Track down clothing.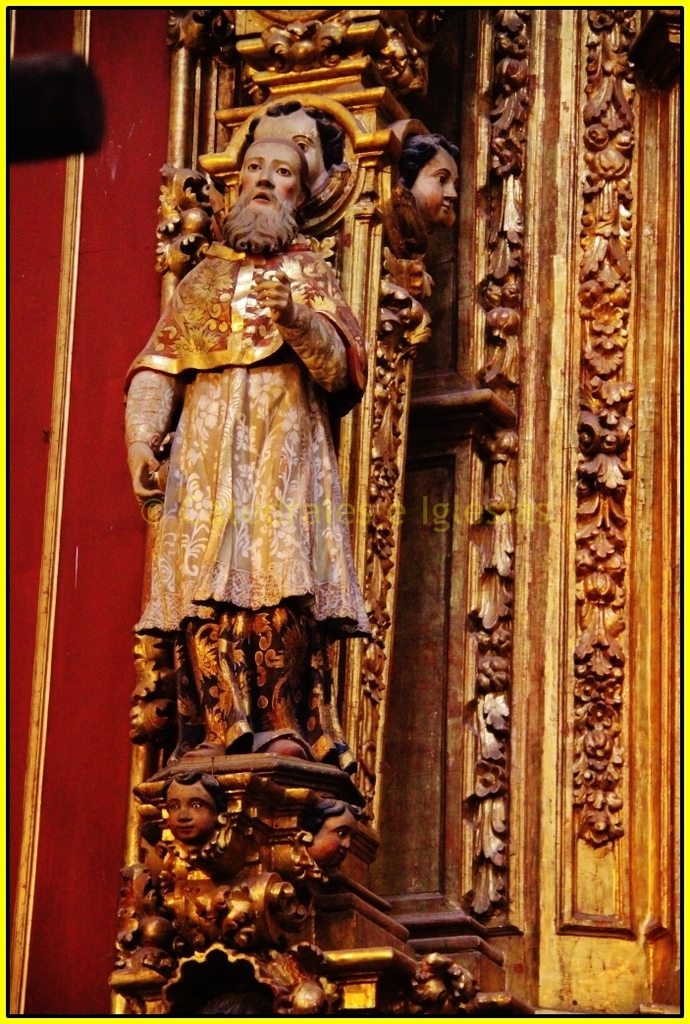
Tracked to locate(122, 208, 377, 664).
